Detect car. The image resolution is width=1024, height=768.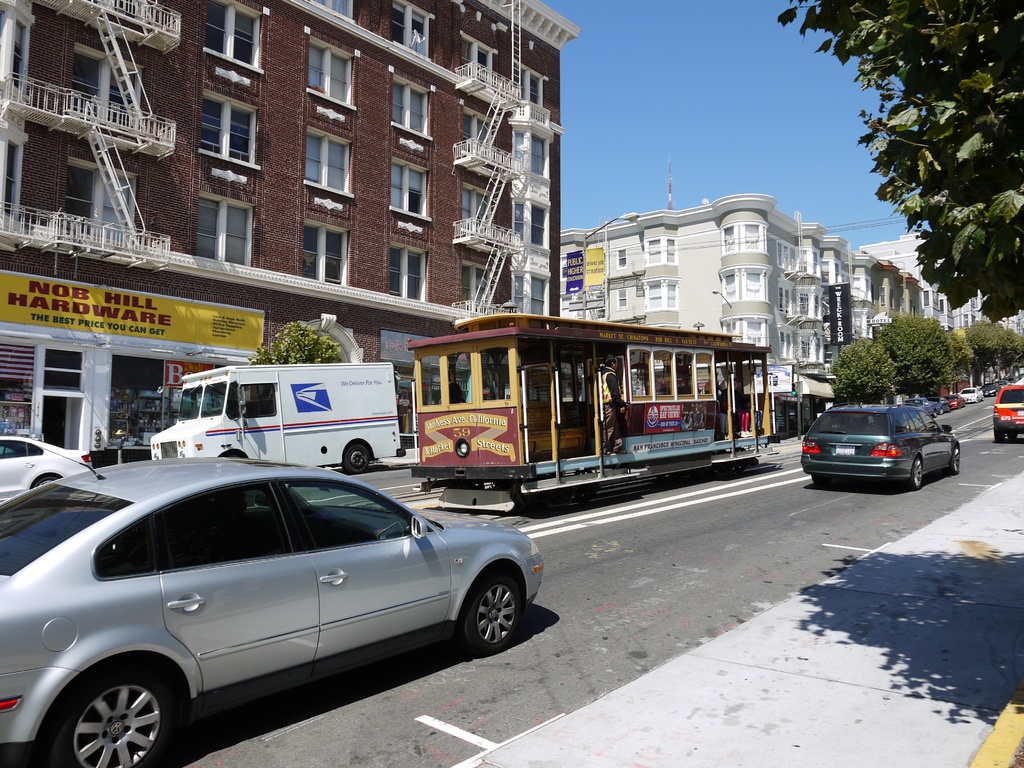
(993, 385, 1023, 442).
